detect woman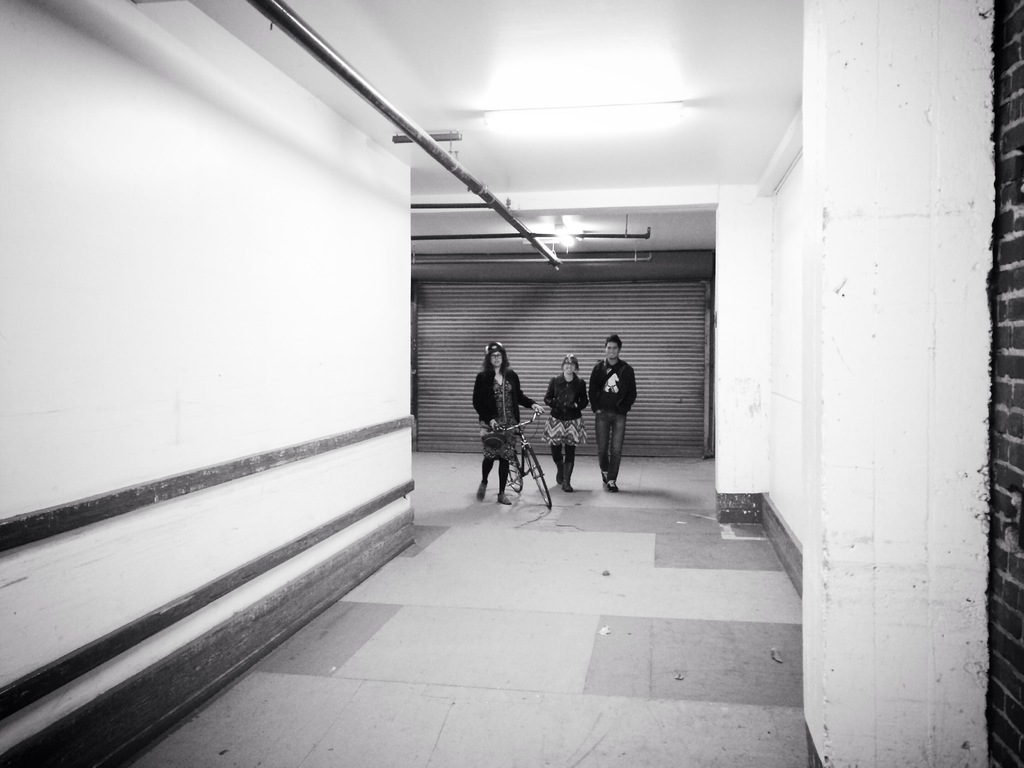
detection(544, 355, 589, 493)
